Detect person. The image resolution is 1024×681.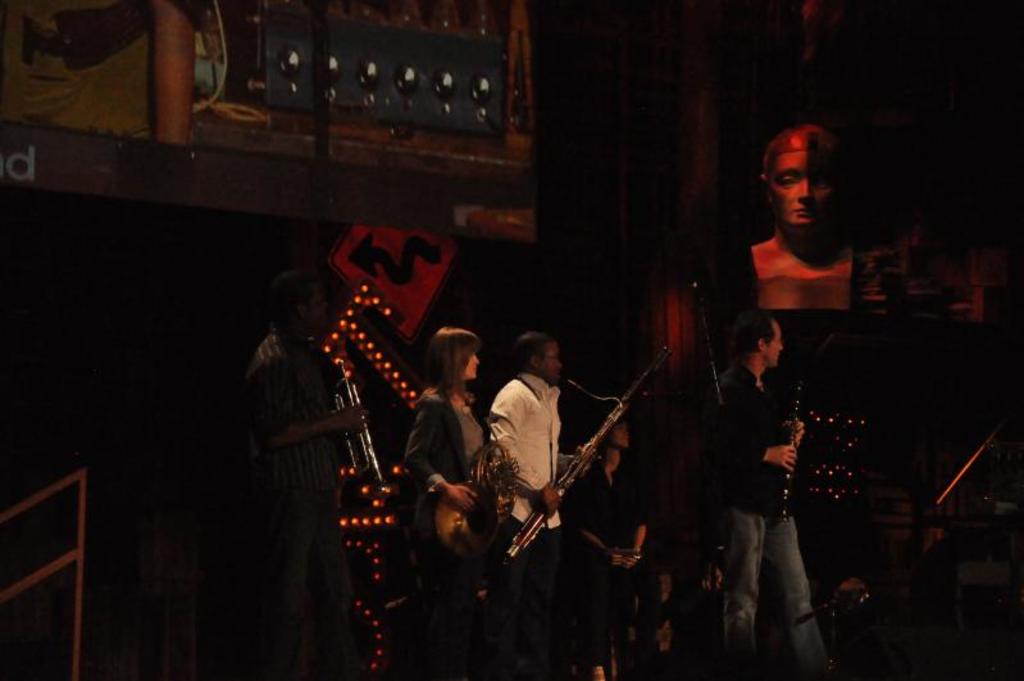
[left=747, top=121, right=856, bottom=315].
